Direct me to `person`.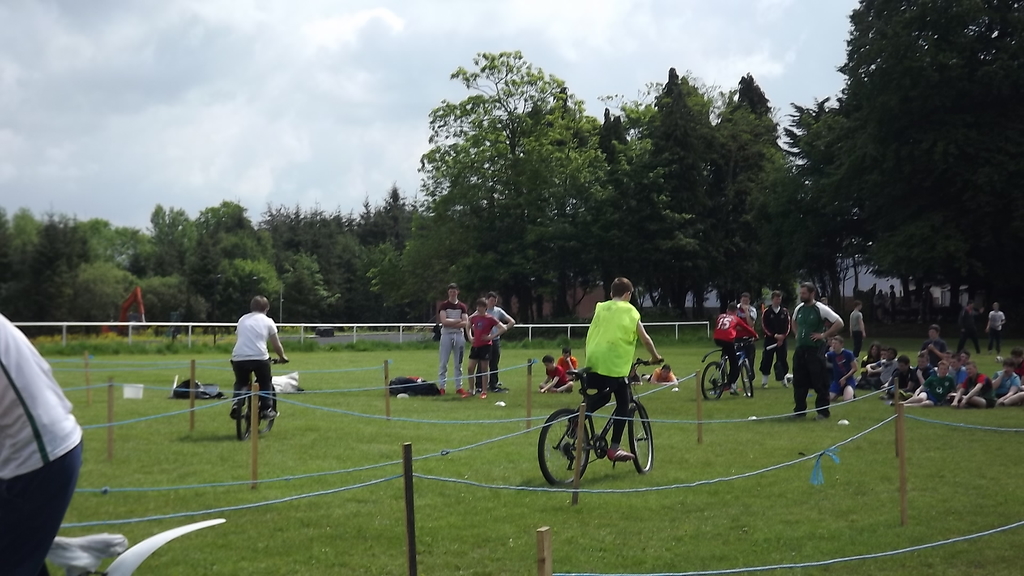
Direction: bbox=[792, 278, 844, 420].
